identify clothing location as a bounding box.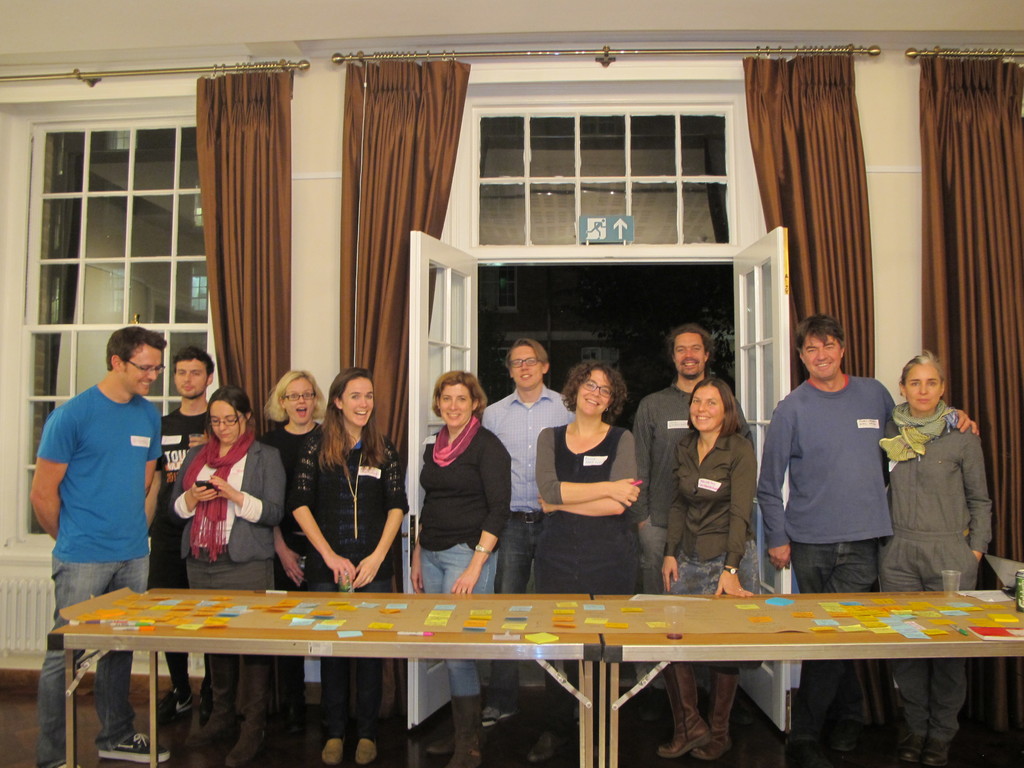
Rect(888, 378, 996, 612).
